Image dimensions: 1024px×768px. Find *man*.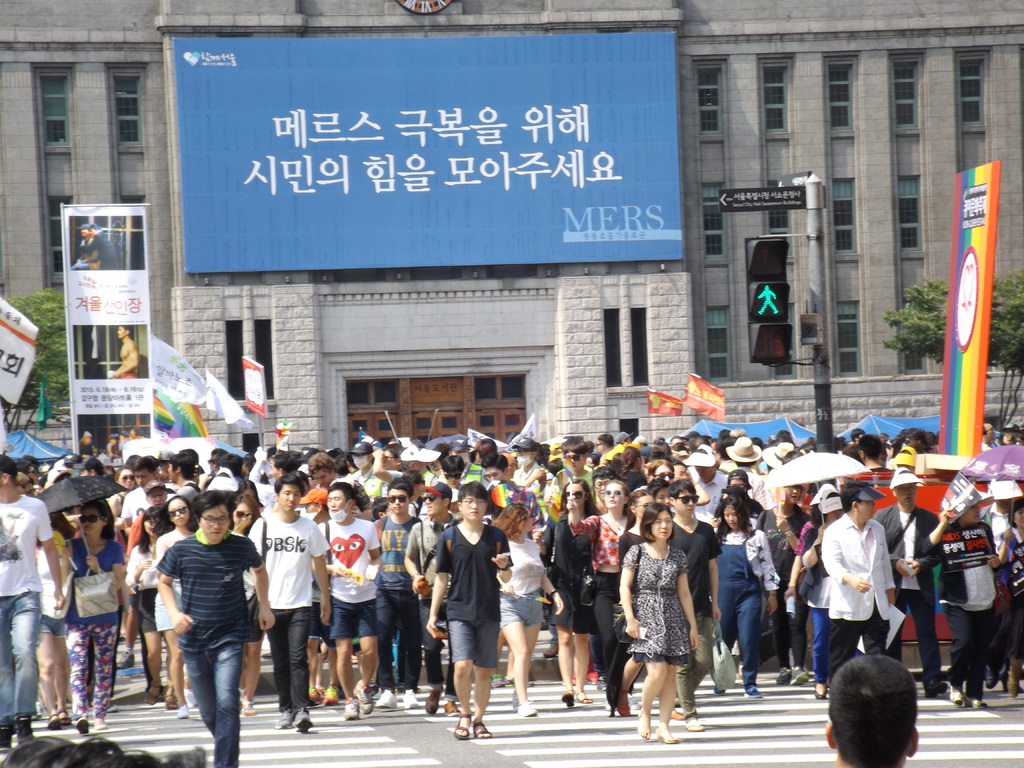
region(315, 479, 378, 723).
